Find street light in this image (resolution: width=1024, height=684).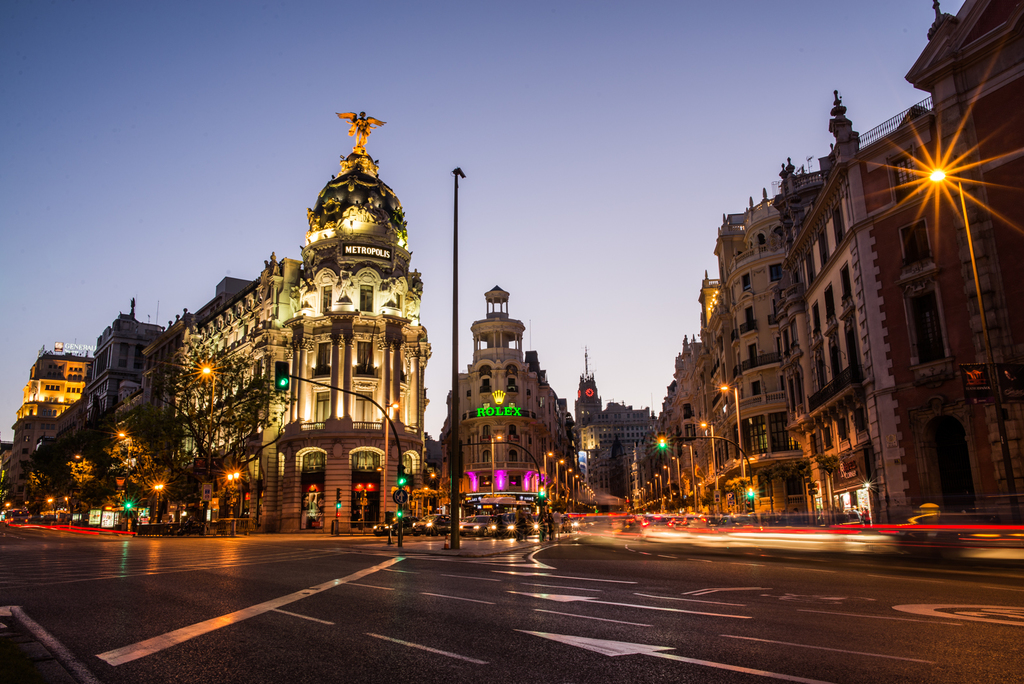
[154,482,163,525].
